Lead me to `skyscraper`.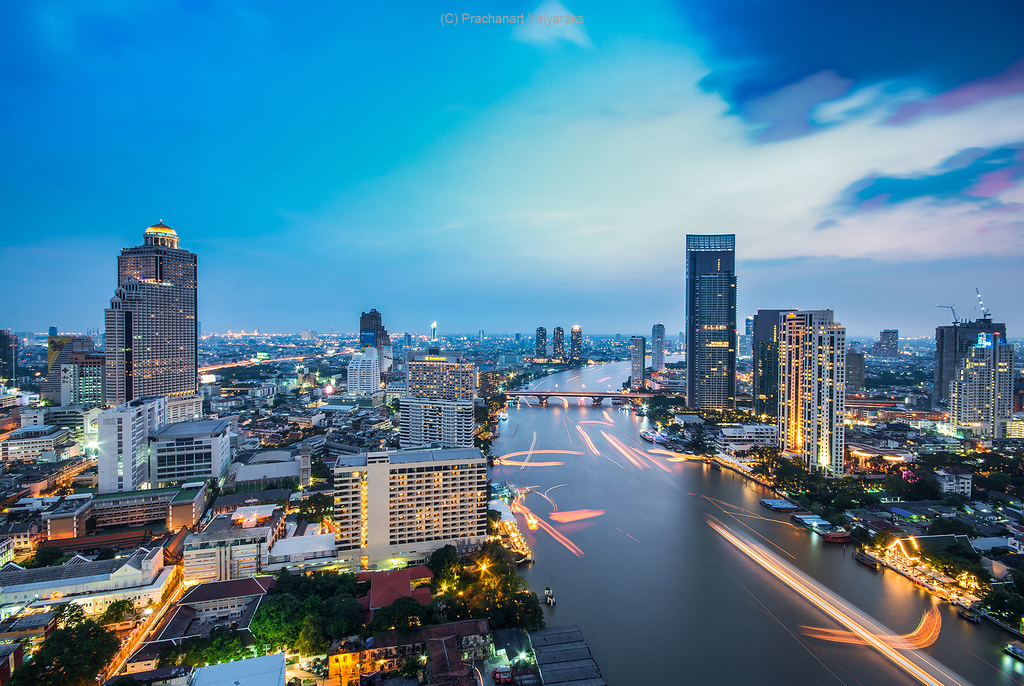
Lead to bbox=(768, 299, 843, 473).
